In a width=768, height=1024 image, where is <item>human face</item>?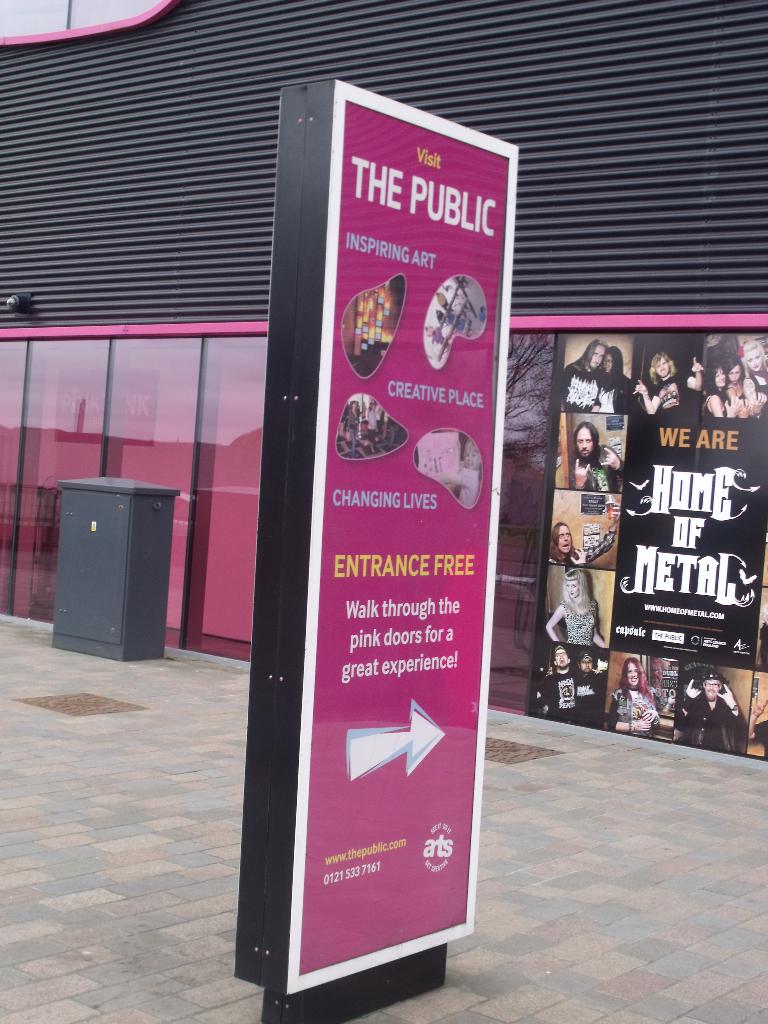
(left=605, top=349, right=621, bottom=379).
